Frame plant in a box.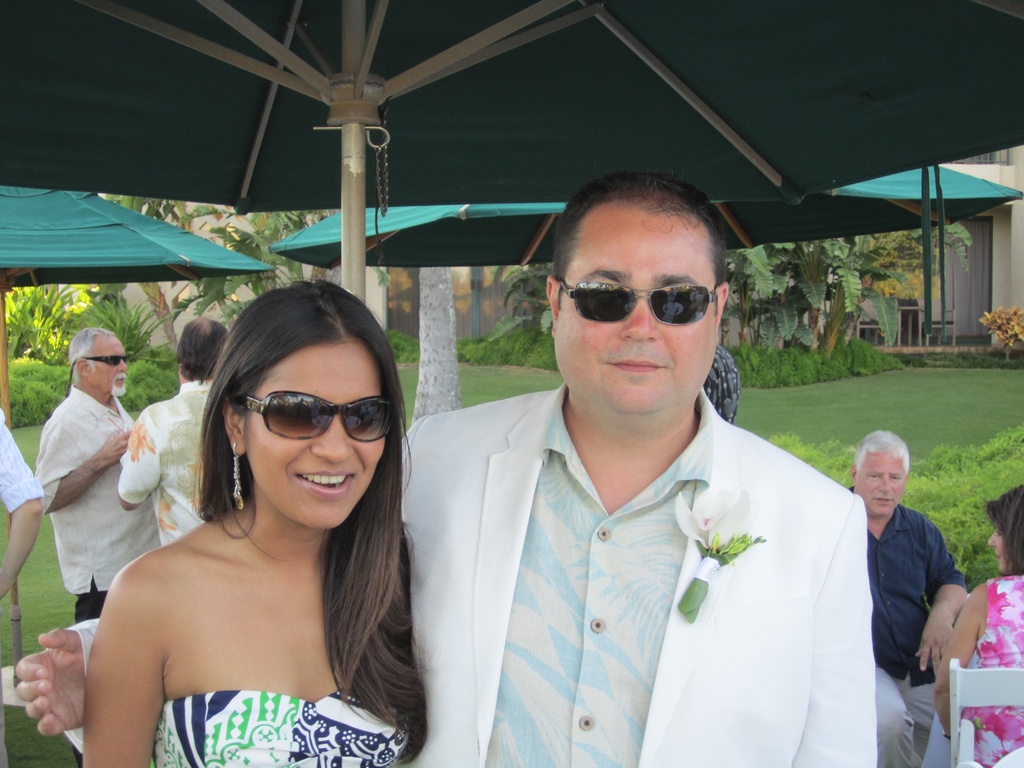
(10, 352, 86, 423).
